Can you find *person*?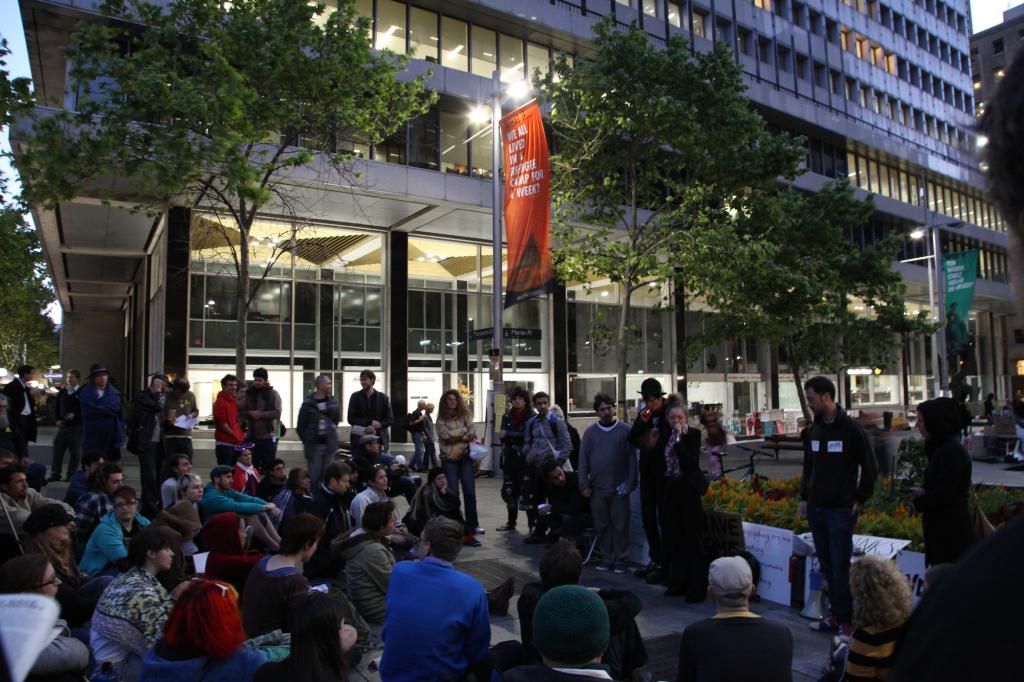
Yes, bounding box: locate(310, 455, 349, 543).
